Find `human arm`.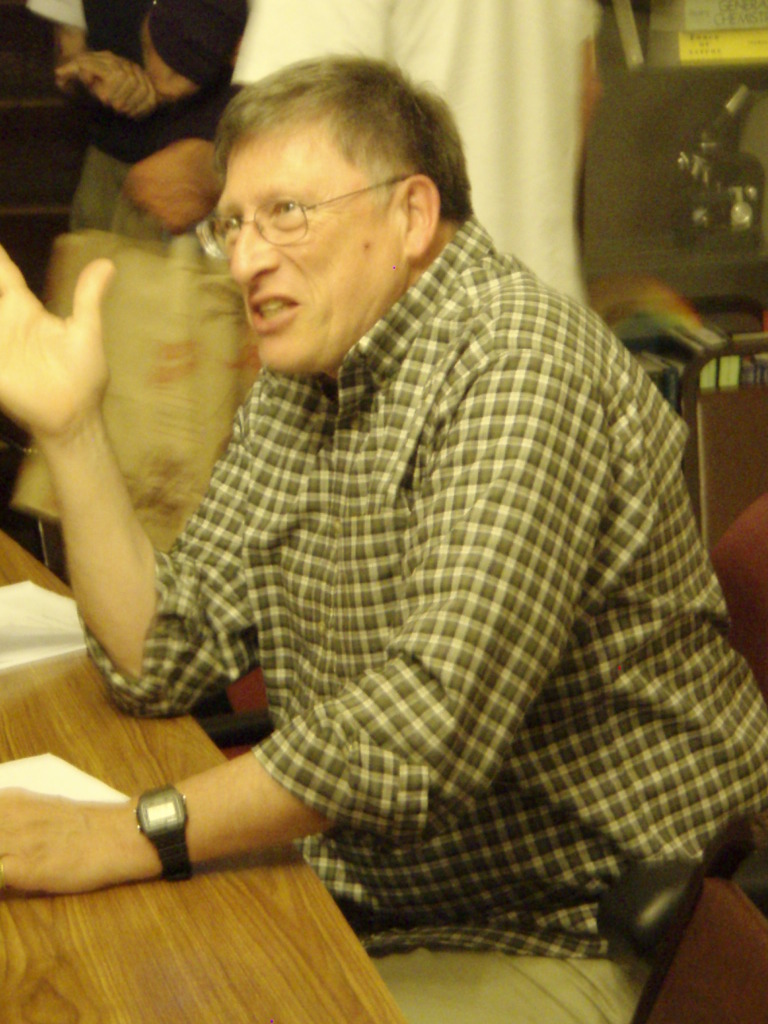
[x1=17, y1=214, x2=230, y2=724].
